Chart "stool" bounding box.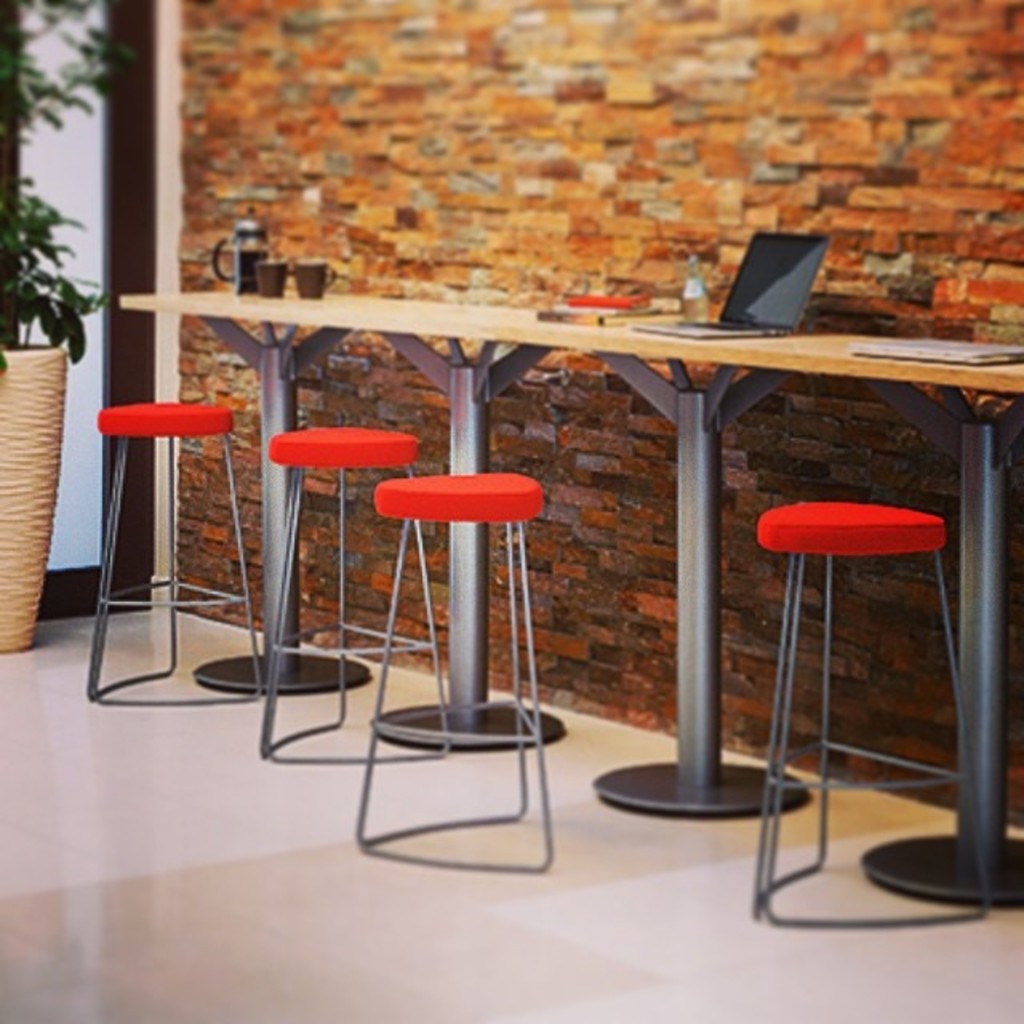
Charted: Rect(362, 462, 539, 875).
